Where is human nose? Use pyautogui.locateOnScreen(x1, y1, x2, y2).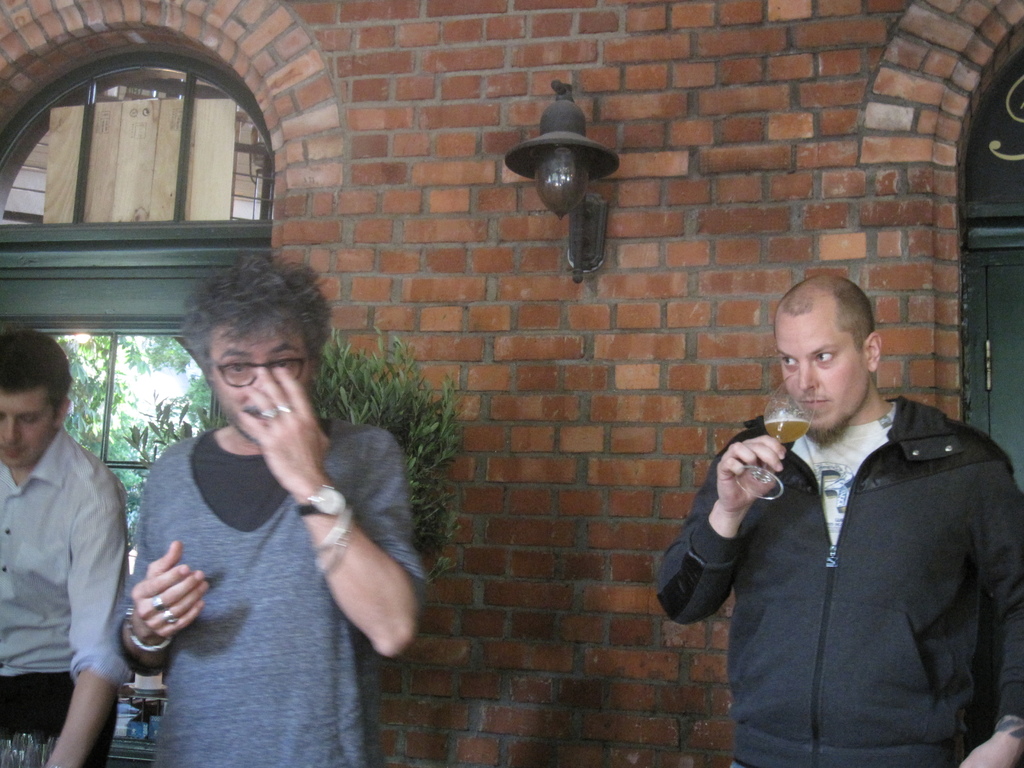
pyautogui.locateOnScreen(799, 362, 819, 394).
